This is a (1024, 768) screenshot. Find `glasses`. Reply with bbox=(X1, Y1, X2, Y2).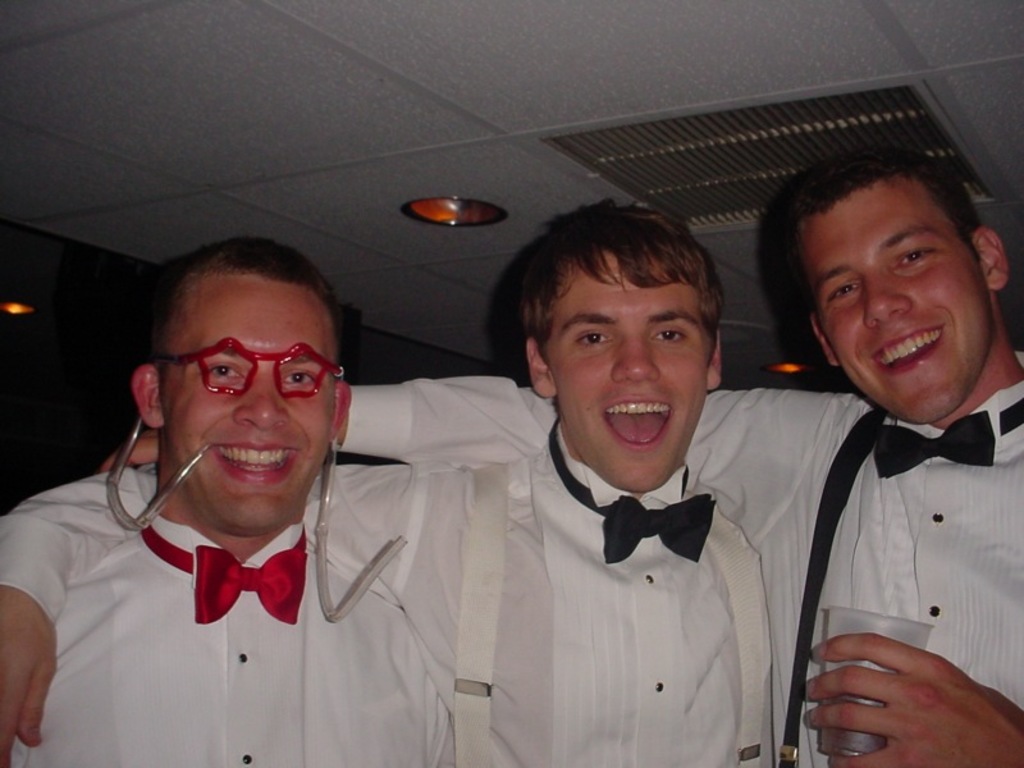
bbox=(161, 335, 355, 401).
